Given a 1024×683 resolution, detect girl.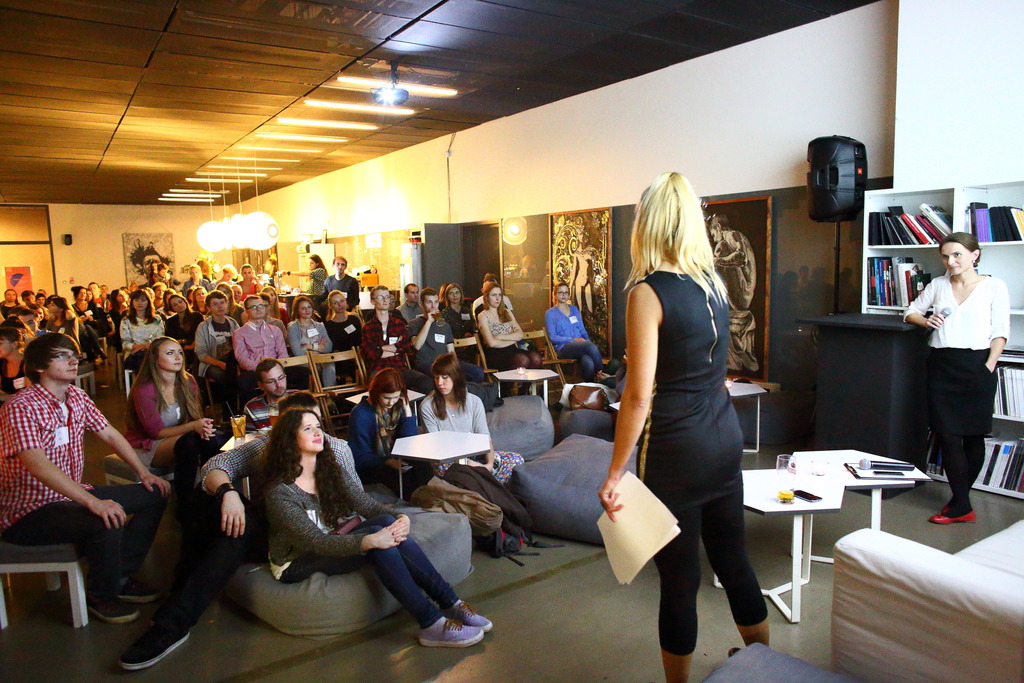
locate(116, 286, 163, 378).
